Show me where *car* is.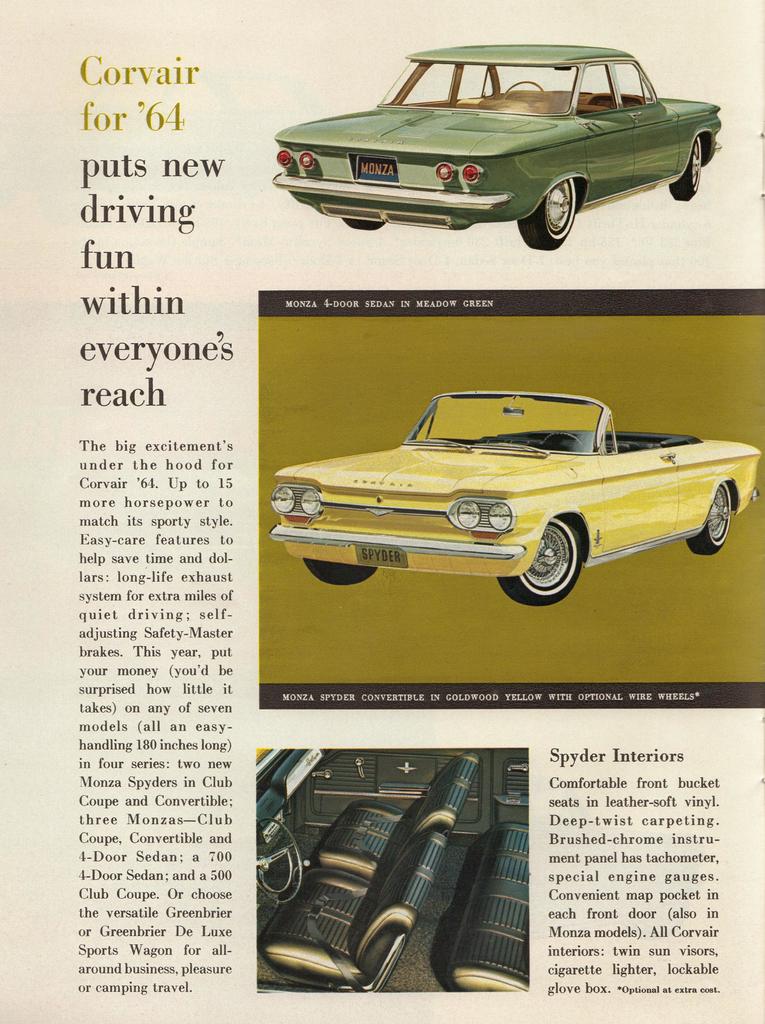
*car* is at l=276, t=395, r=764, b=605.
